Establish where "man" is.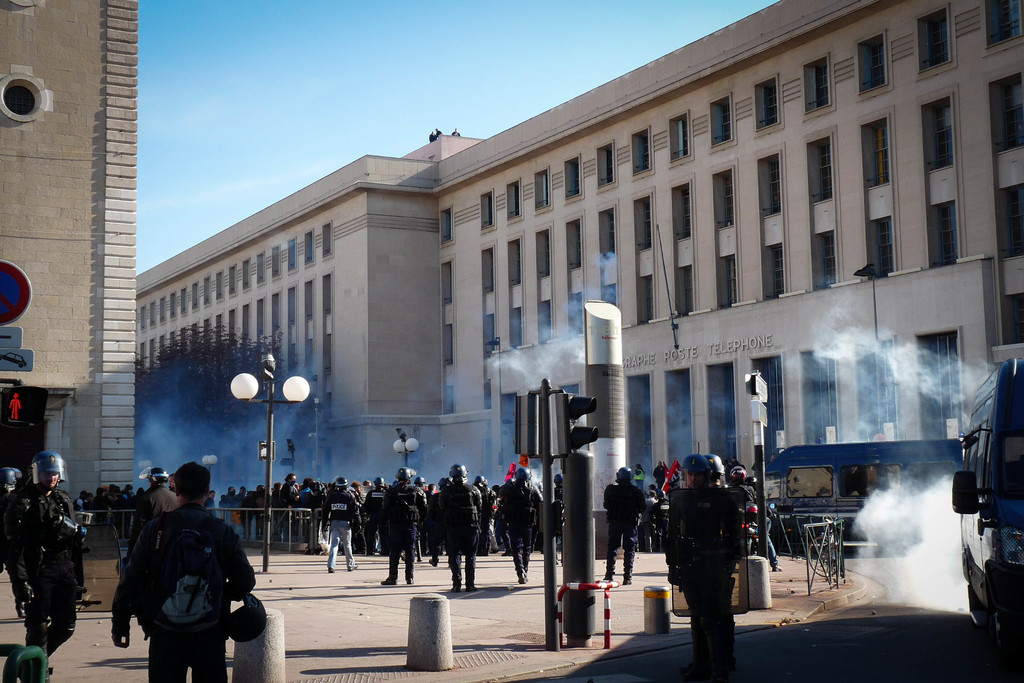
Established at {"left": 476, "top": 477, "right": 493, "bottom": 555}.
